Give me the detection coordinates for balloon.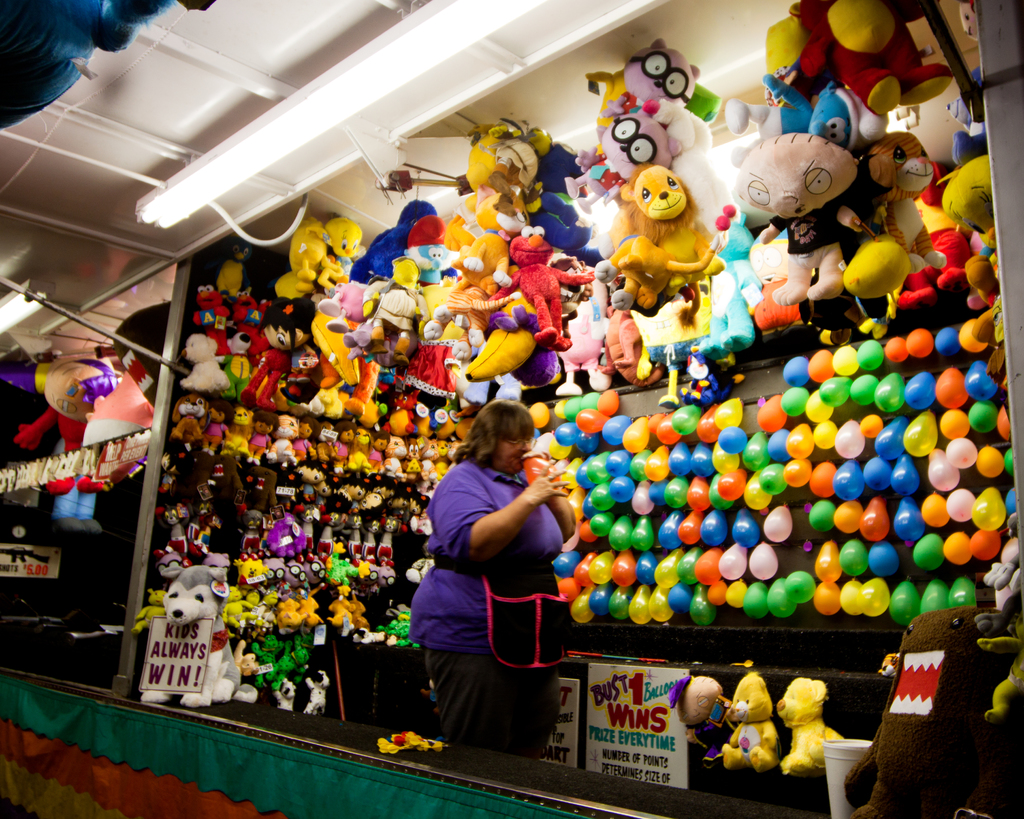
BBox(620, 415, 647, 454).
